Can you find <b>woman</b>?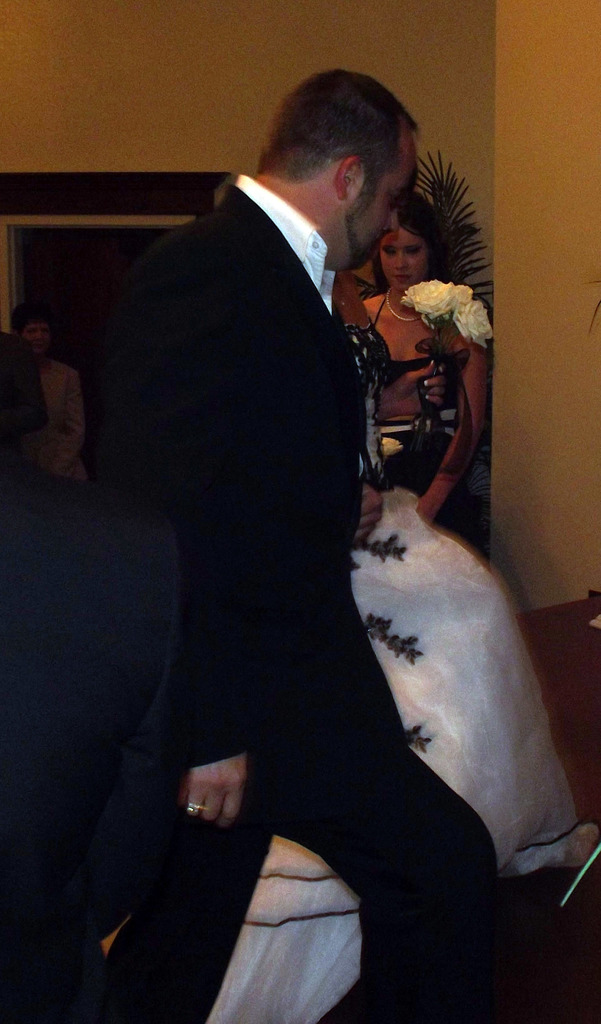
Yes, bounding box: region(339, 152, 491, 542).
